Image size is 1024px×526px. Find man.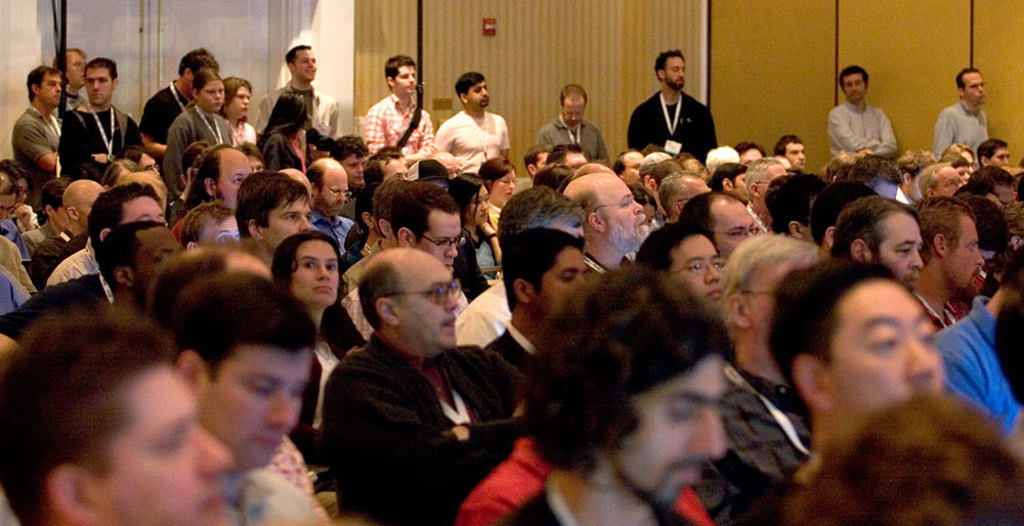
632:217:725:320.
